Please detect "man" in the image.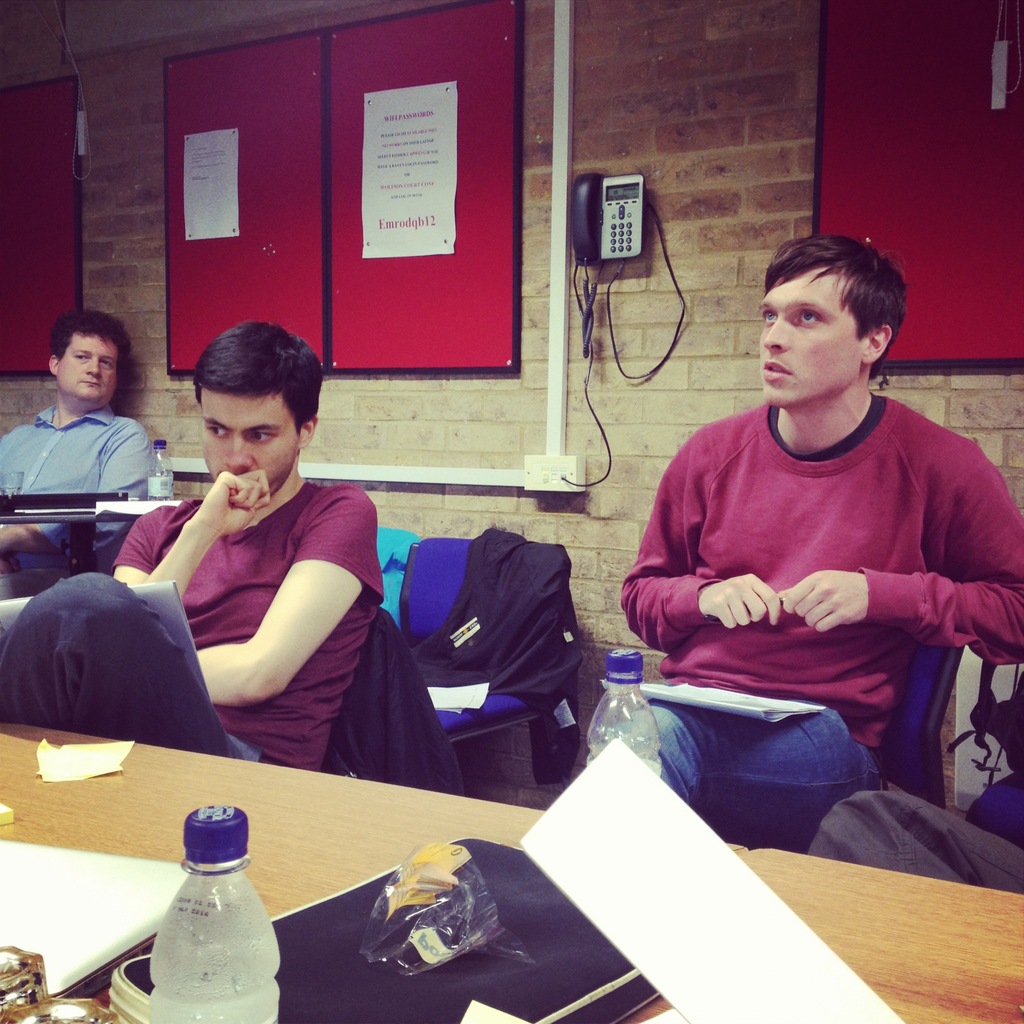
select_region(99, 318, 390, 774).
